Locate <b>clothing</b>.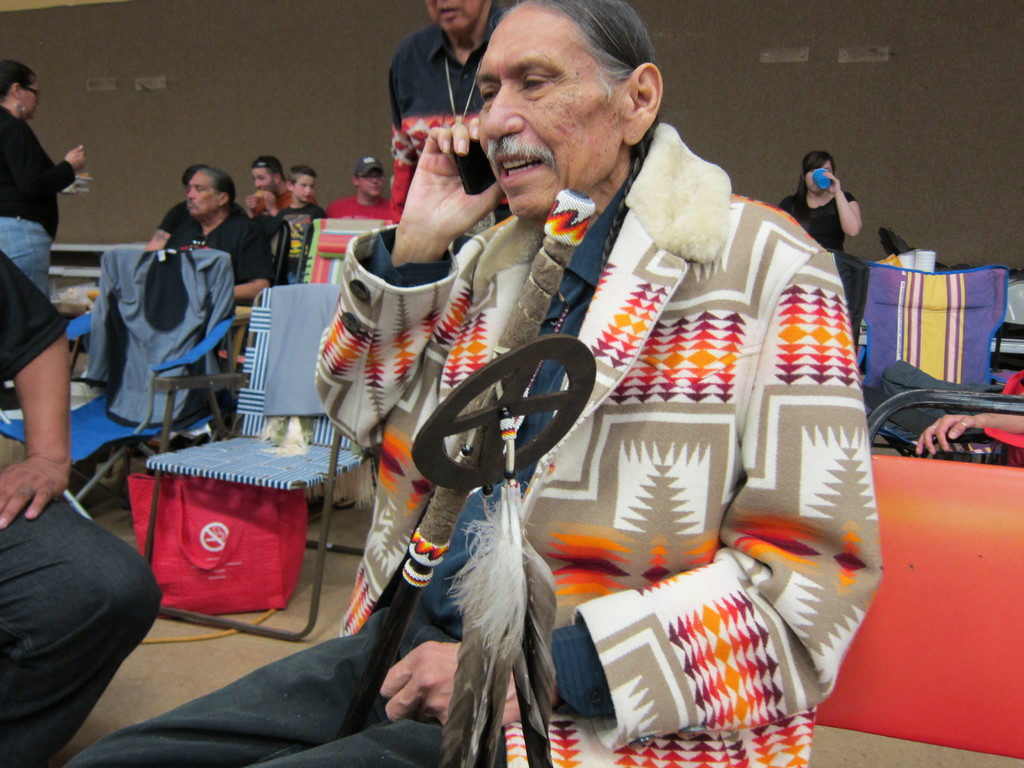
Bounding box: 84 245 234 421.
